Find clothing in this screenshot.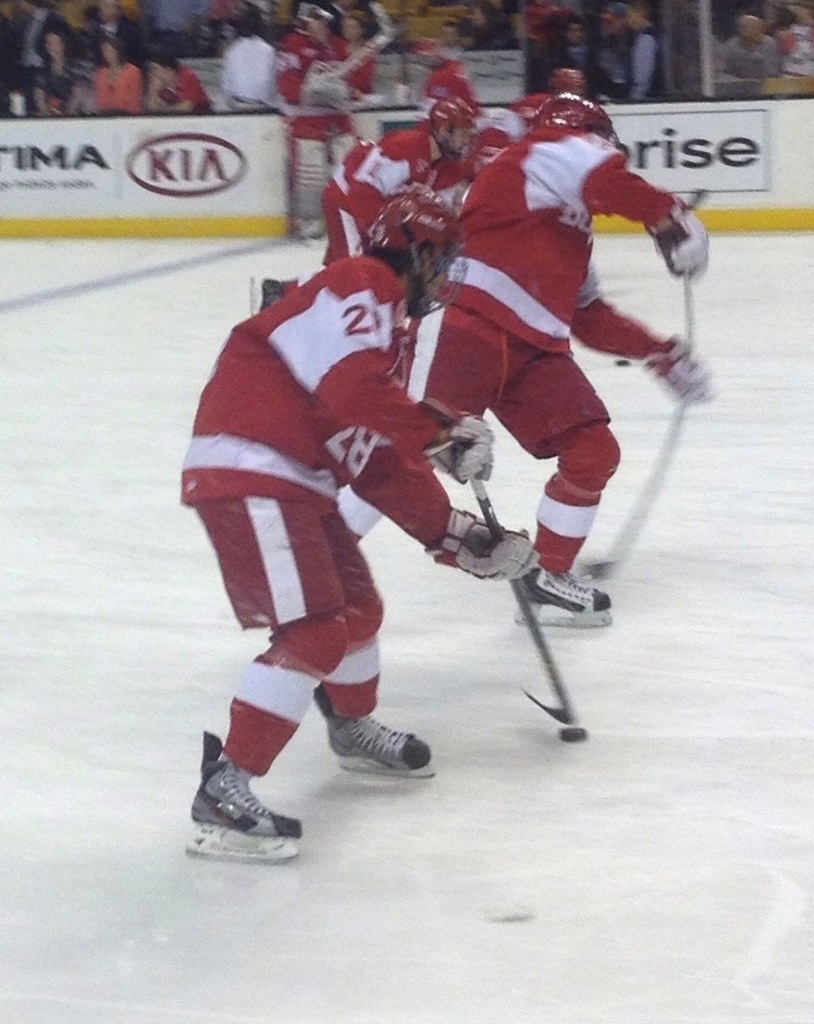
The bounding box for clothing is l=31, t=68, r=92, b=115.
